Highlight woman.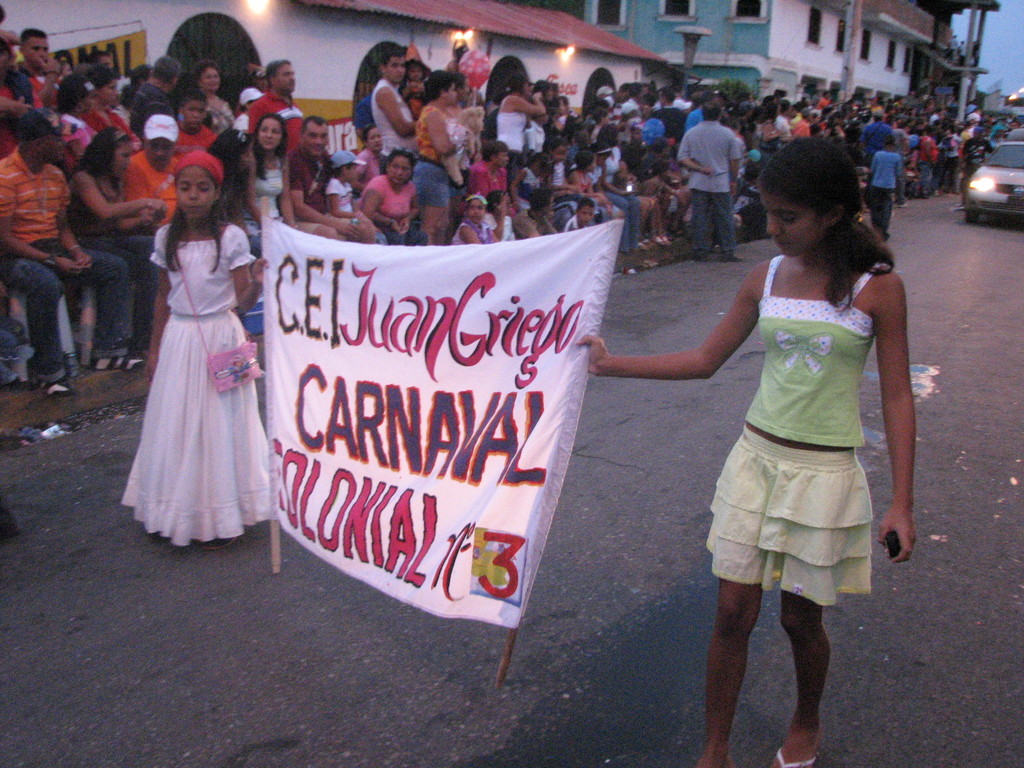
Highlighted region: [356,149,428,247].
